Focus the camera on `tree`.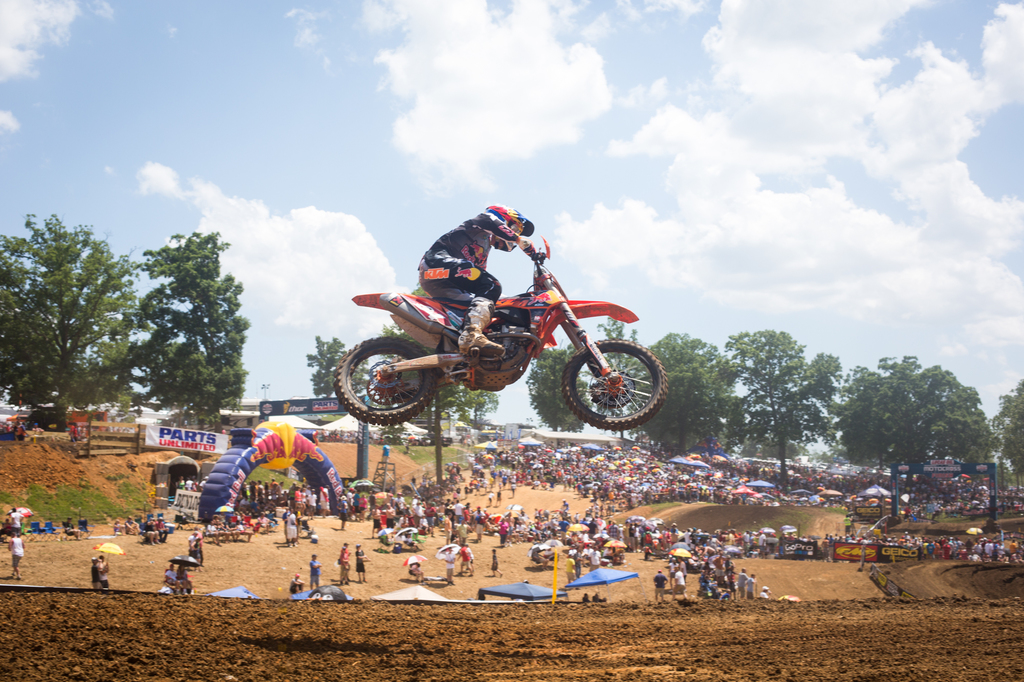
Focus region: locate(413, 386, 491, 433).
